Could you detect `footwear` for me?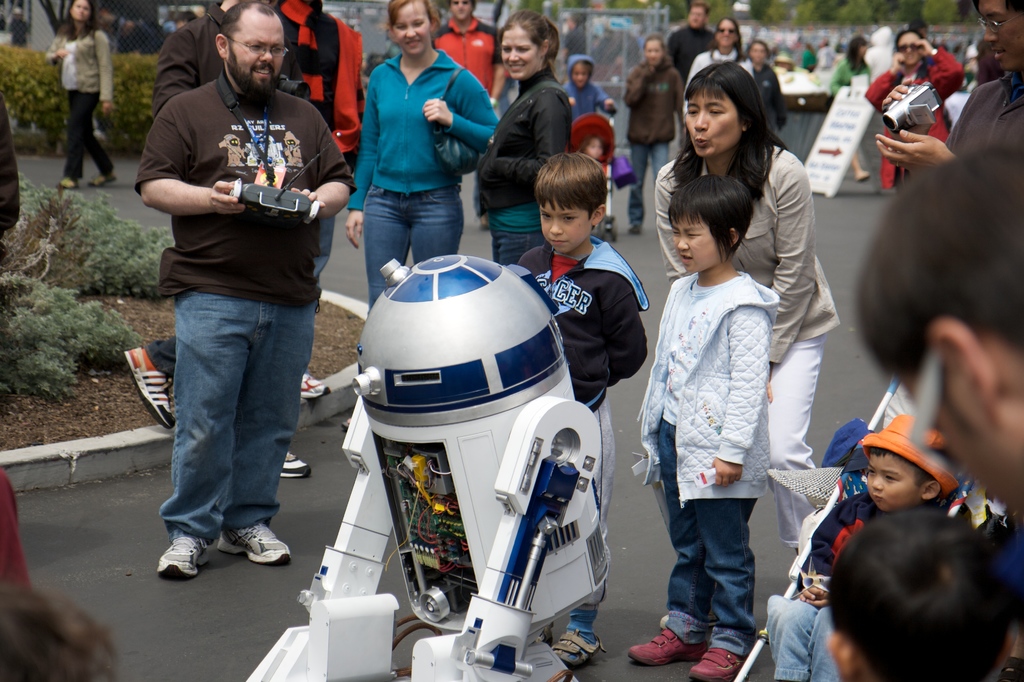
Detection result: x1=301, y1=369, x2=330, y2=400.
